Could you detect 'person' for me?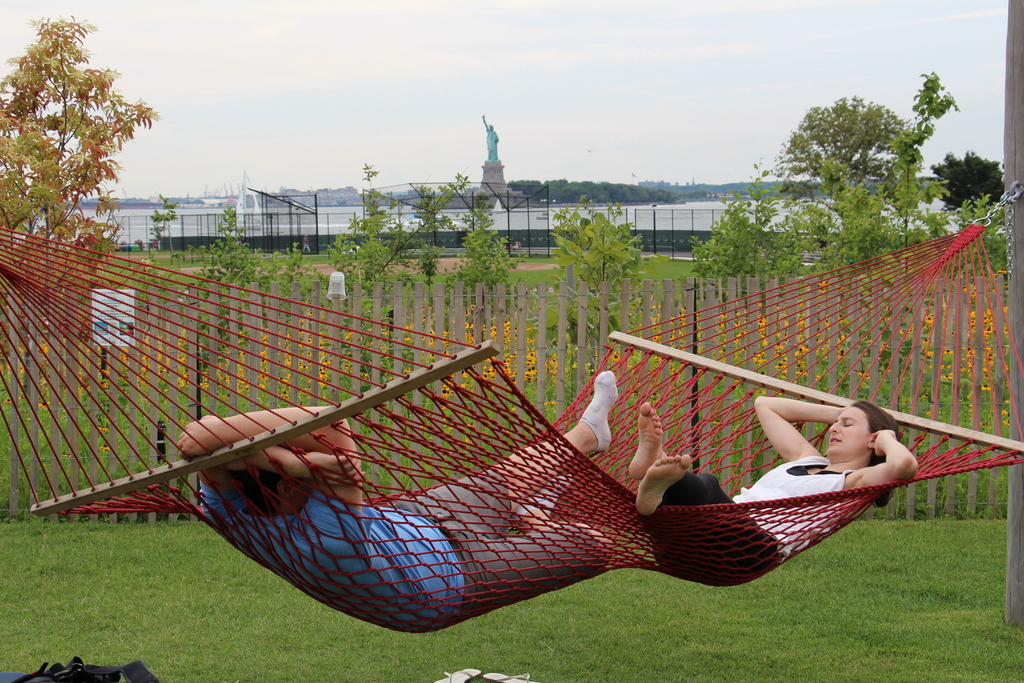
Detection result: select_region(628, 398, 920, 583).
